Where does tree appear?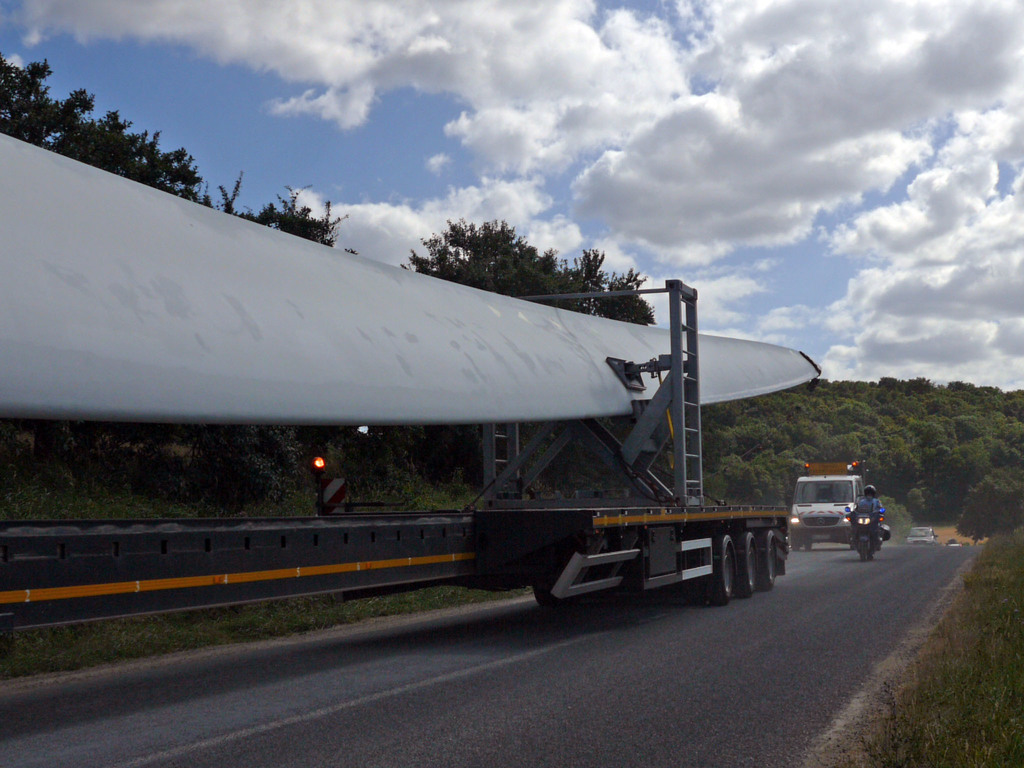
Appears at bbox(0, 55, 74, 156).
